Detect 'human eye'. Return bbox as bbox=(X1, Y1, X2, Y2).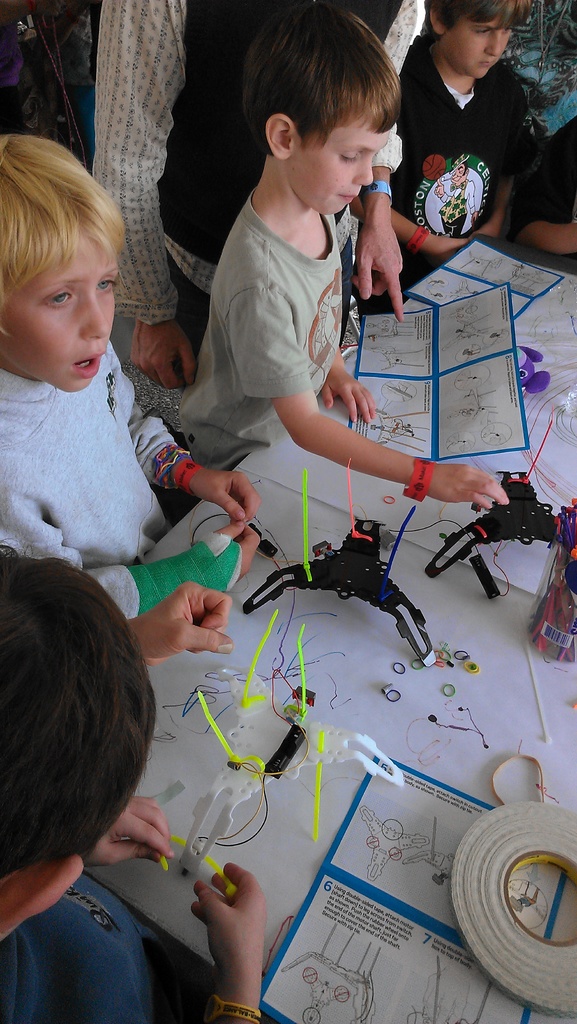
bbox=(339, 150, 358, 166).
